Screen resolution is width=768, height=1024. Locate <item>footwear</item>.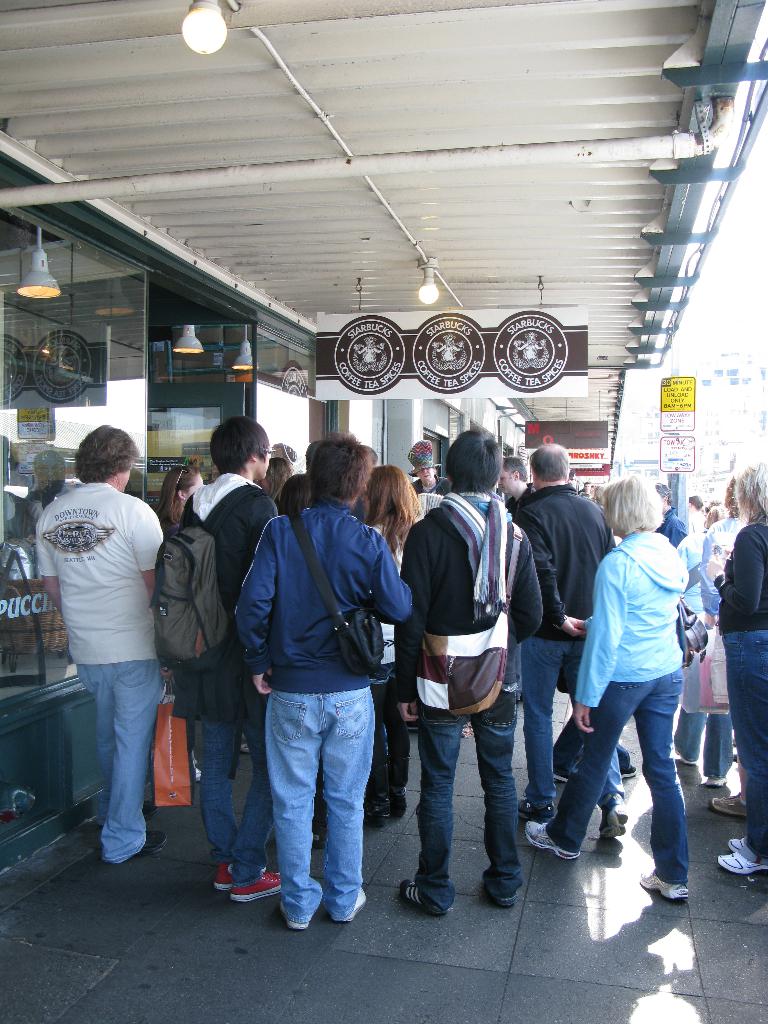
x1=141 y1=801 x2=156 y2=818.
